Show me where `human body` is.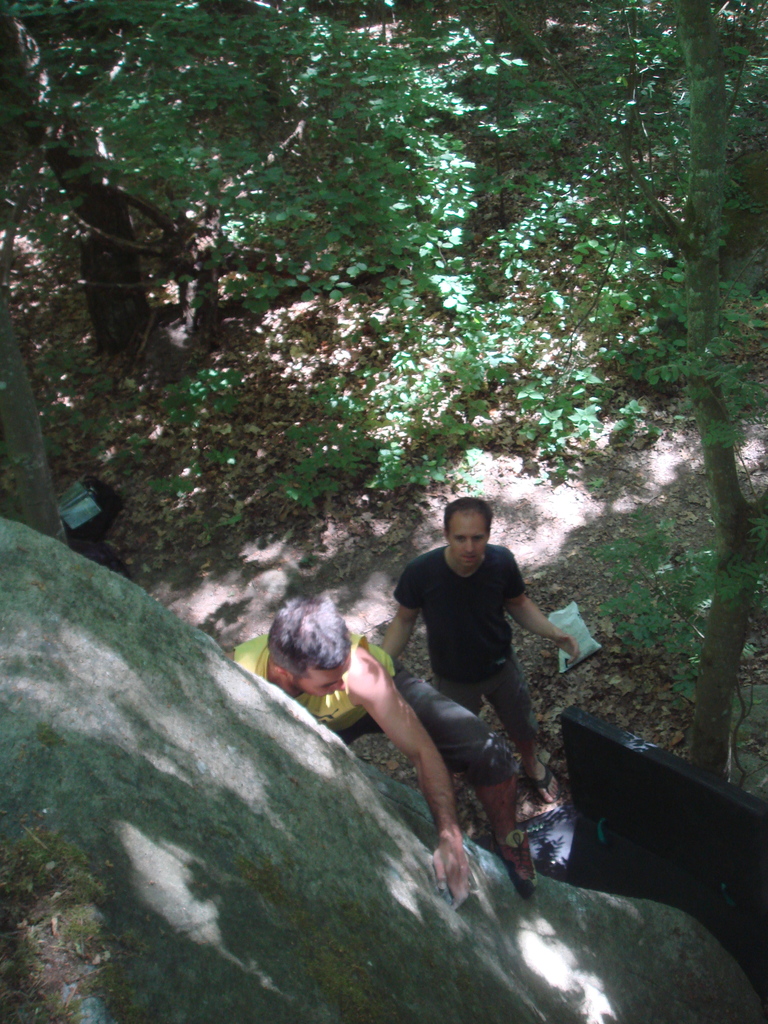
`human body` is at (226,637,543,903).
